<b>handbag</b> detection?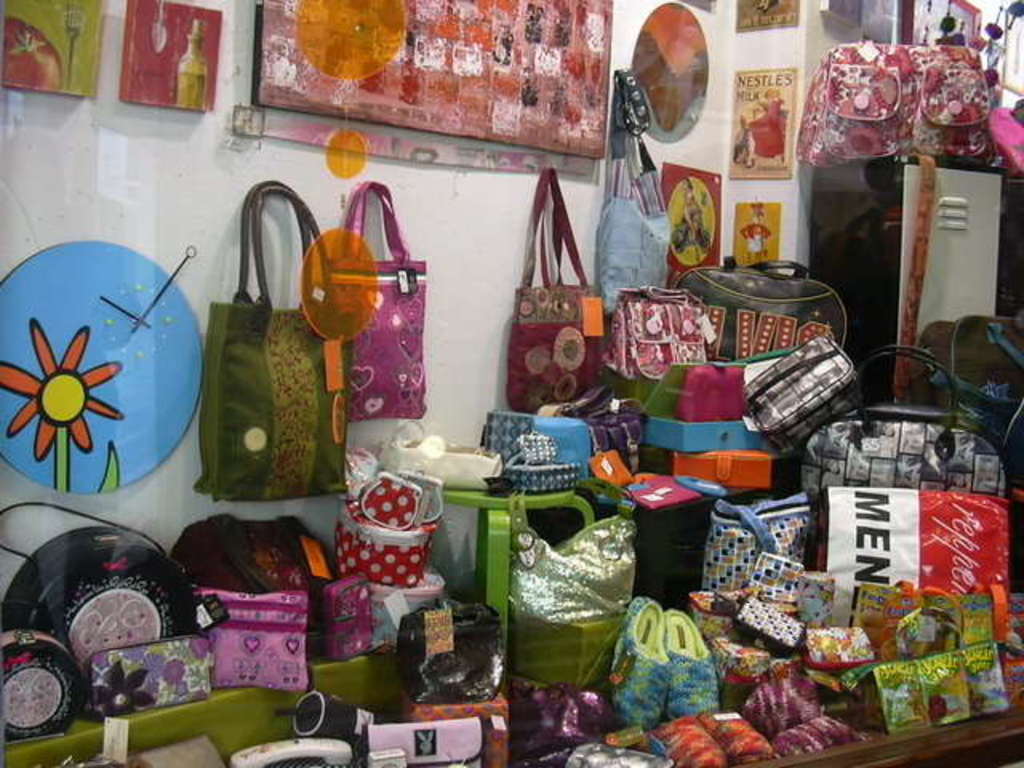
(672,254,853,358)
